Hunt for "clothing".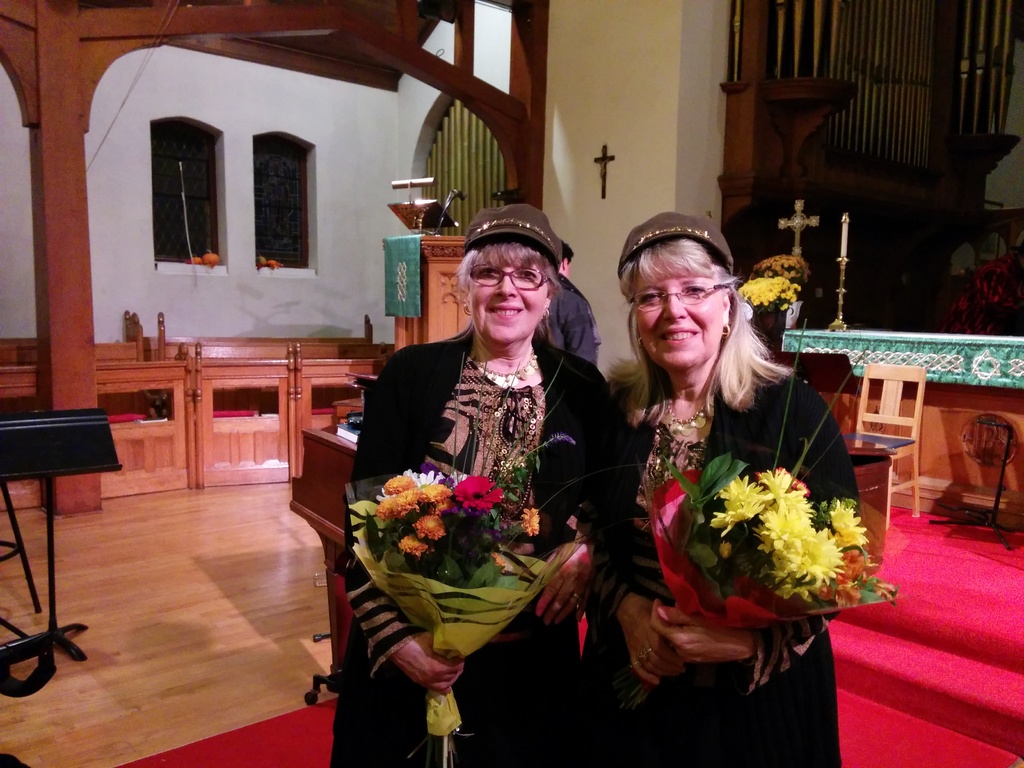
Hunted down at 580 349 861 767.
